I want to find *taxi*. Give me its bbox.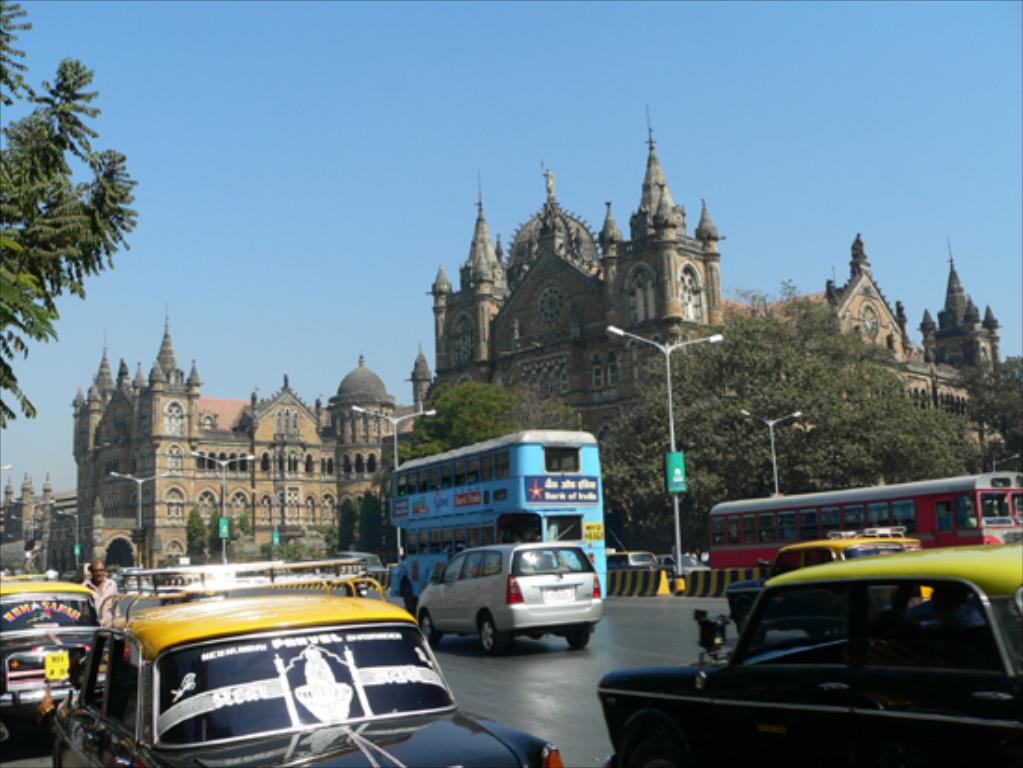
[left=593, top=543, right=1021, bottom=766].
